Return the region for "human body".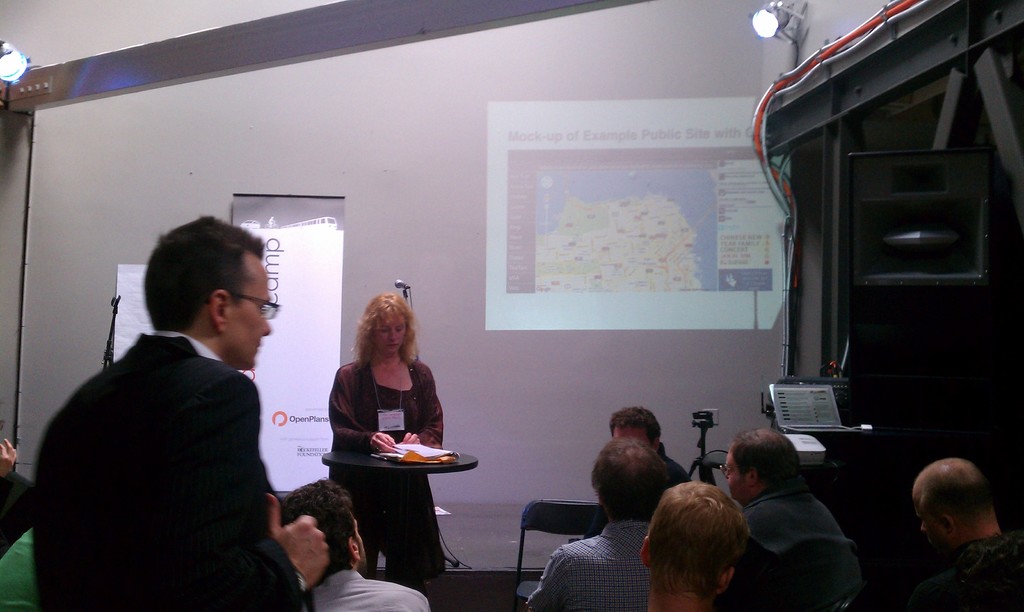
box(656, 449, 695, 487).
